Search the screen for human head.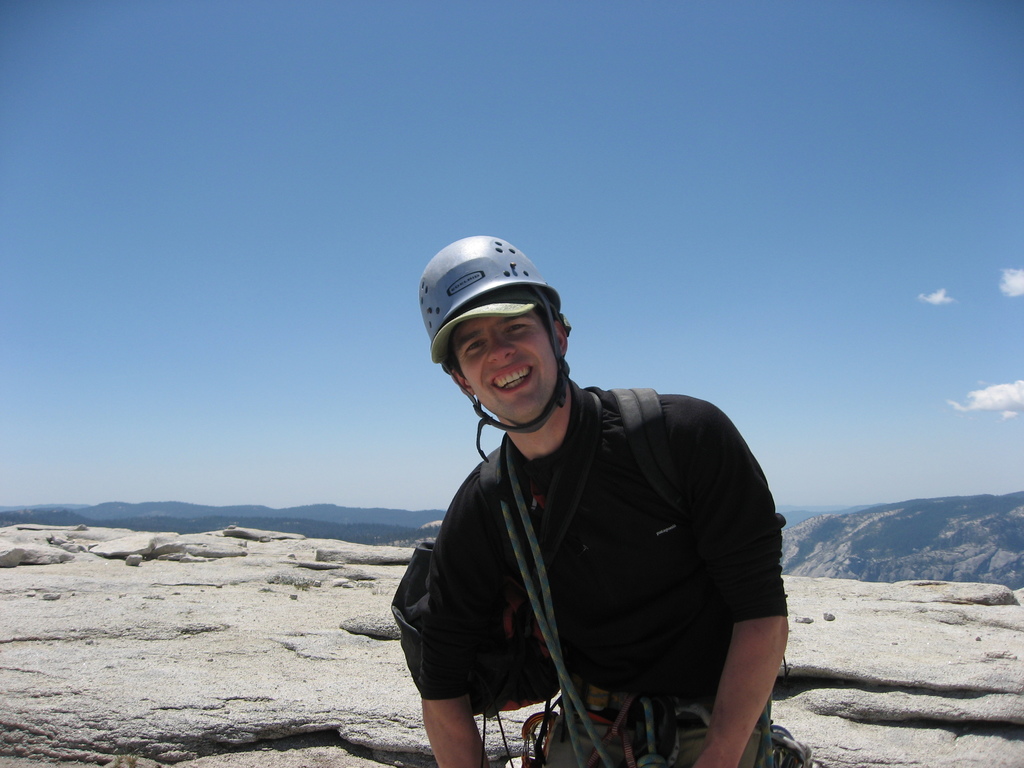
Found at bbox(413, 236, 587, 451).
